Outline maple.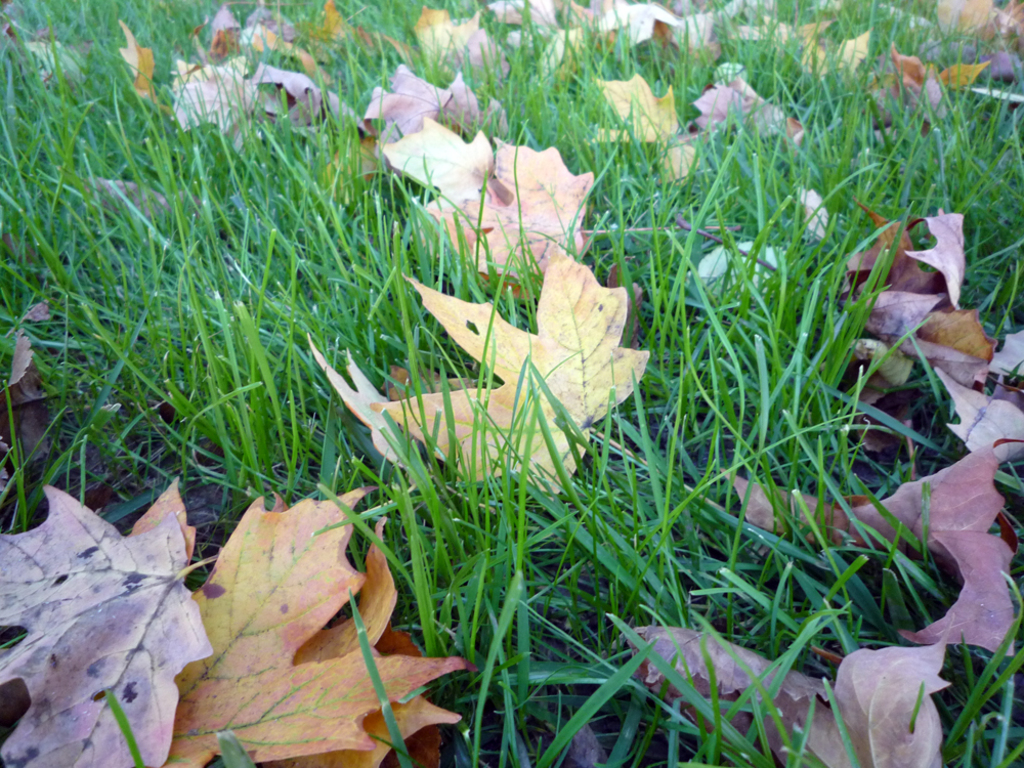
Outline: (x1=413, y1=7, x2=495, y2=76).
